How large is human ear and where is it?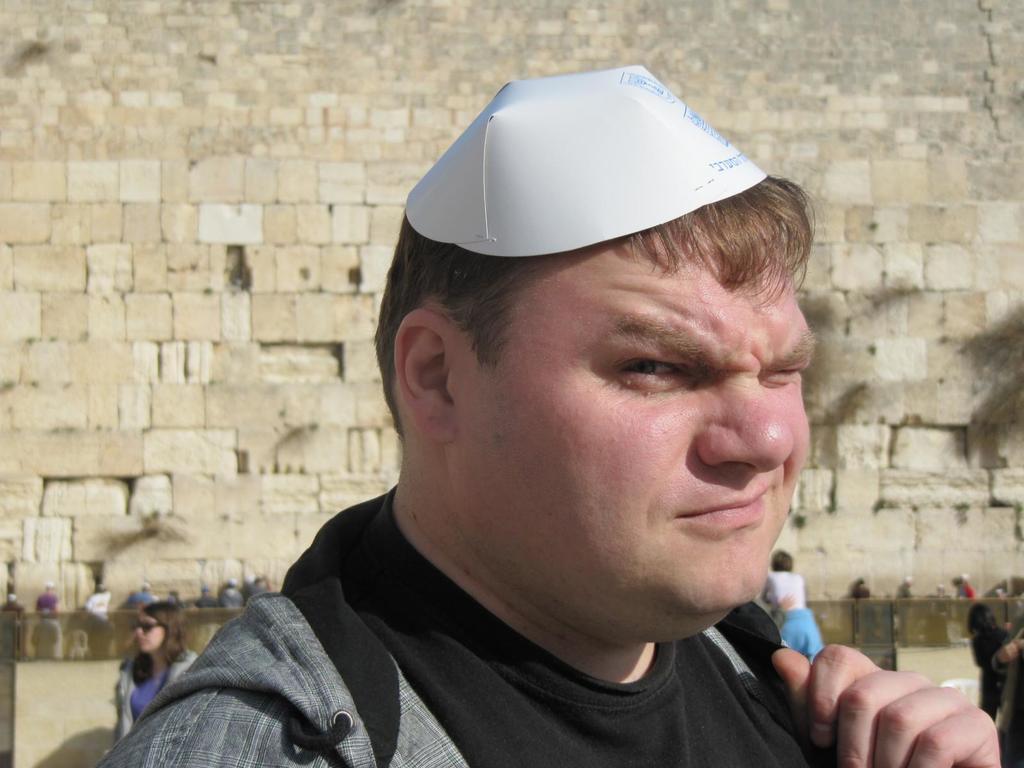
Bounding box: left=394, top=305, right=454, bottom=444.
